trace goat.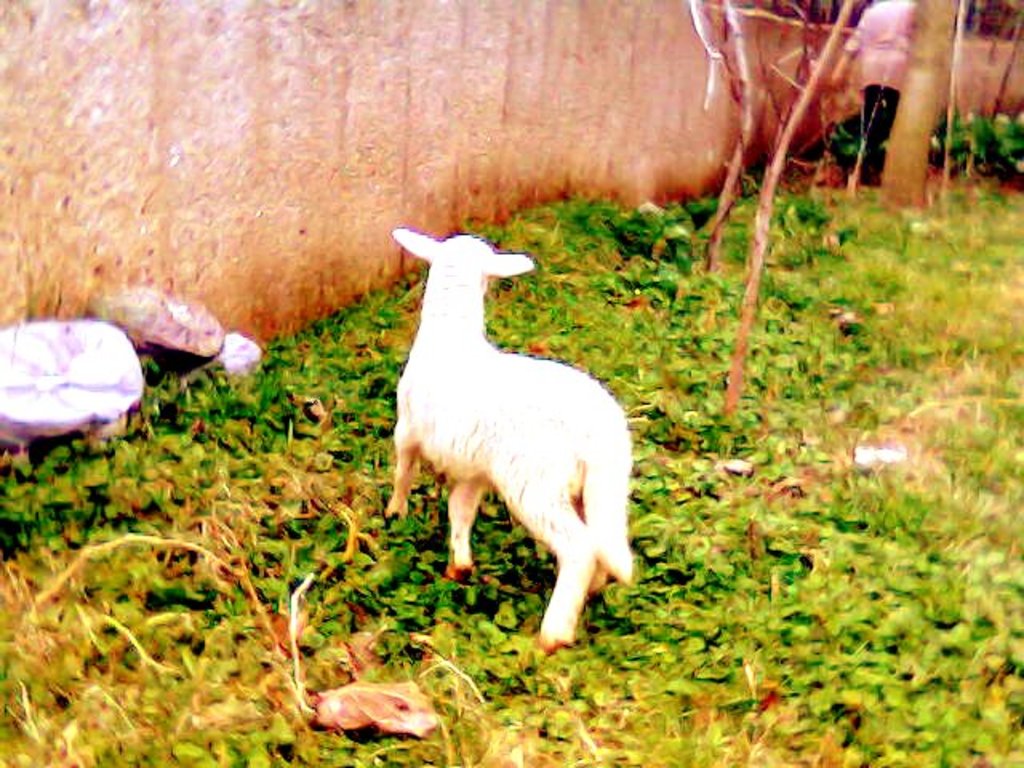
Traced to detection(371, 218, 634, 658).
